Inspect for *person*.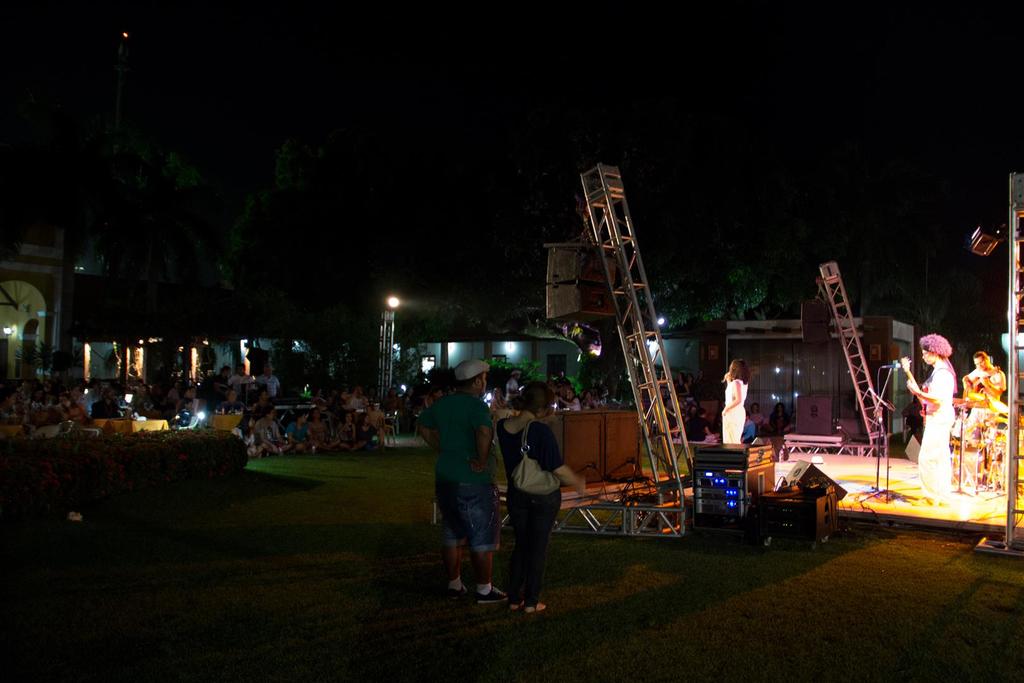
Inspection: (x1=684, y1=406, x2=719, y2=439).
